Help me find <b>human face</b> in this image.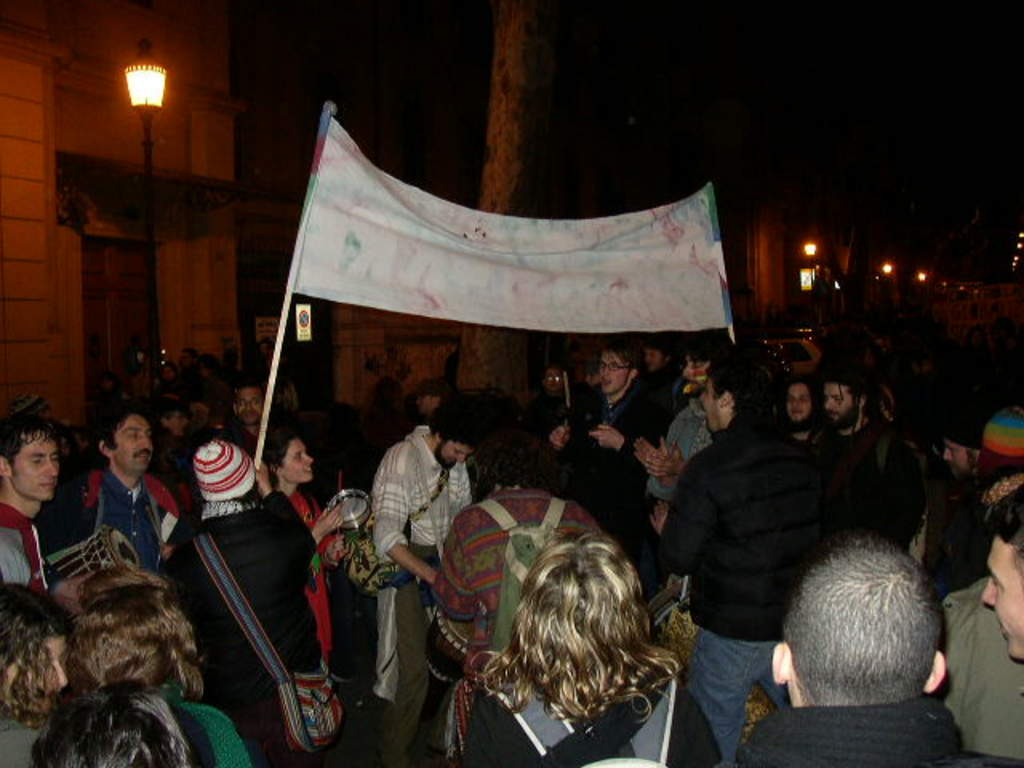
Found it: <region>598, 350, 627, 394</region>.
